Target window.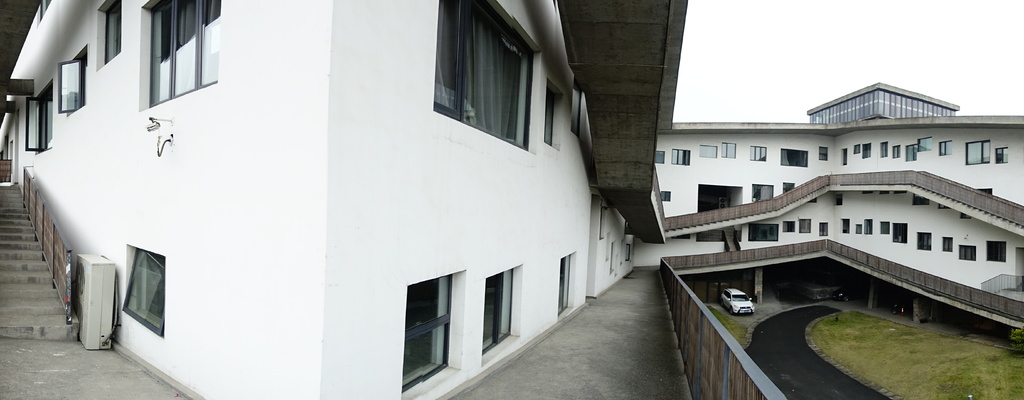
Target region: [x1=911, y1=192, x2=931, y2=205].
